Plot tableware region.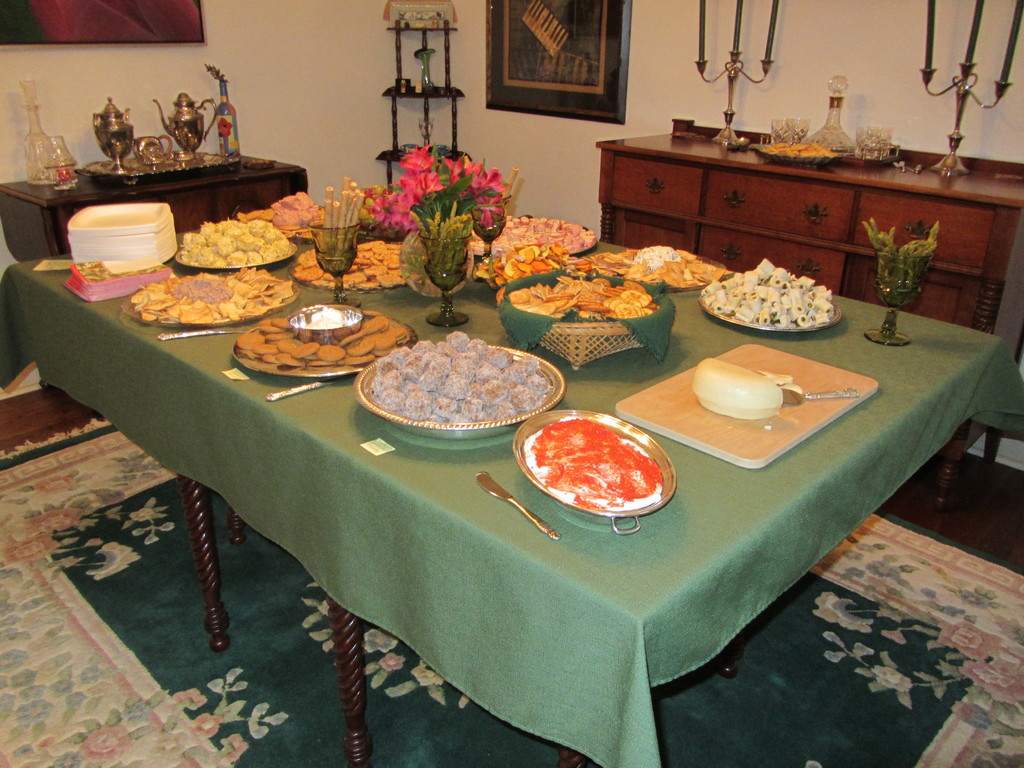
Plotted at (701, 273, 842, 331).
